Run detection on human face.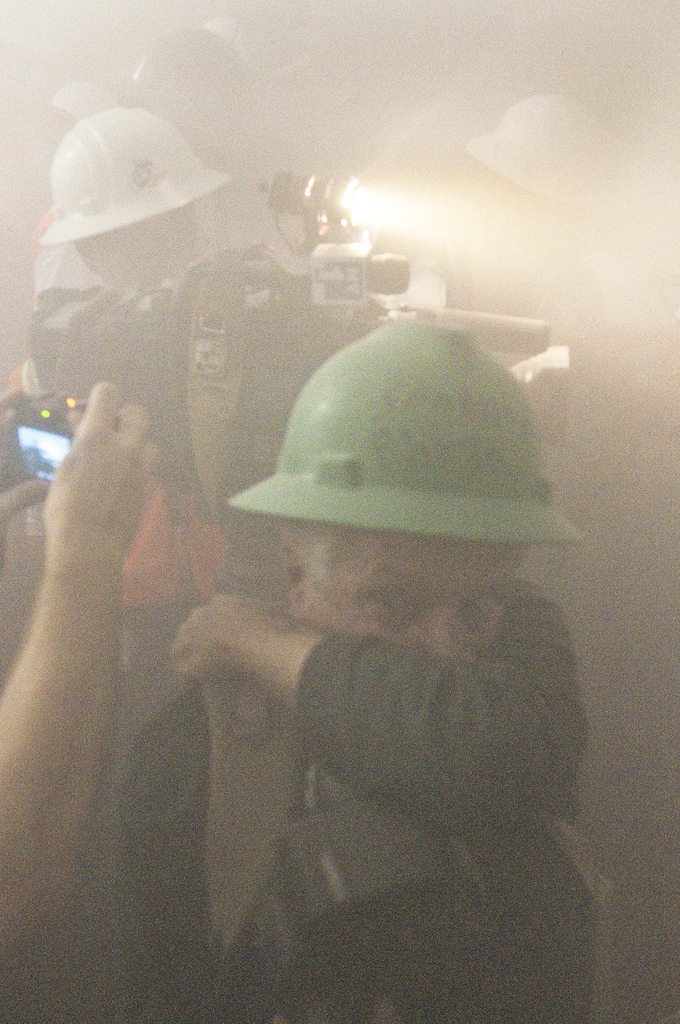
Result: [x1=125, y1=209, x2=196, y2=287].
